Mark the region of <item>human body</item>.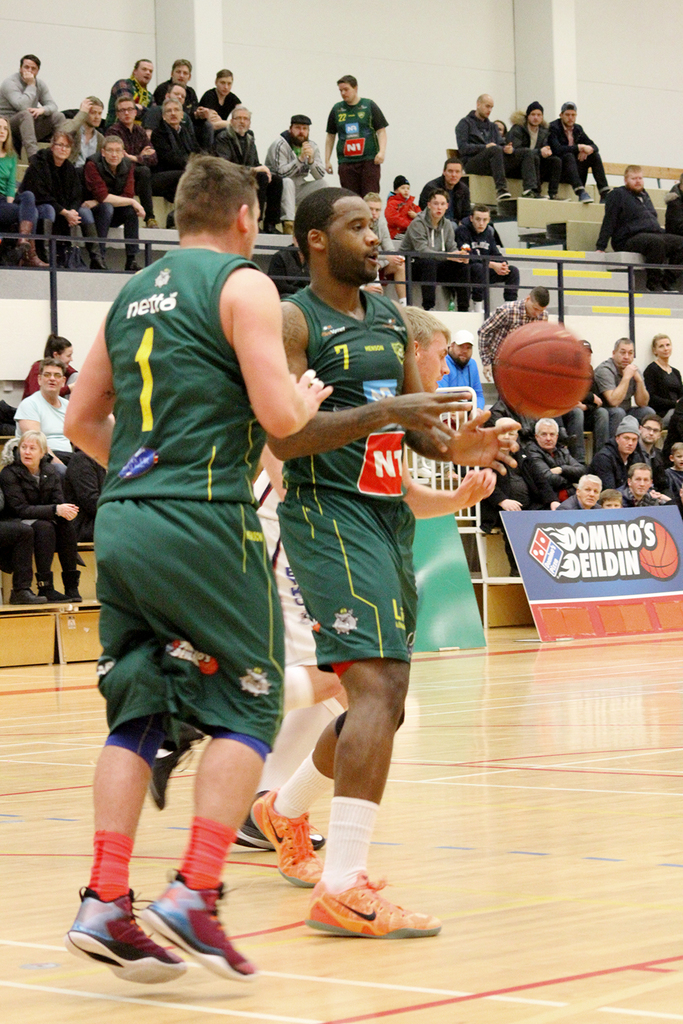
Region: select_region(510, 119, 561, 200).
